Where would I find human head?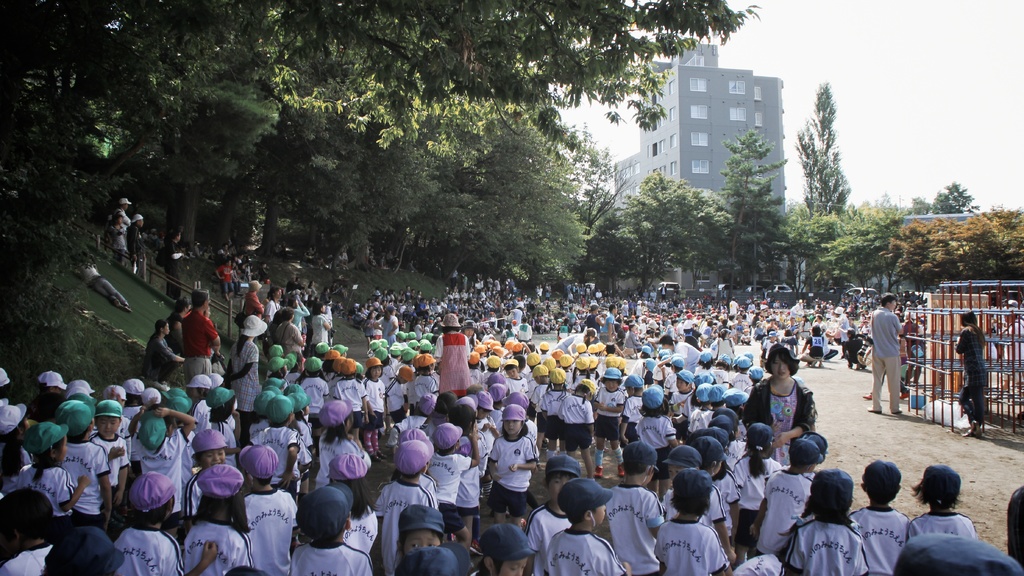
At x1=765, y1=344, x2=799, y2=378.
